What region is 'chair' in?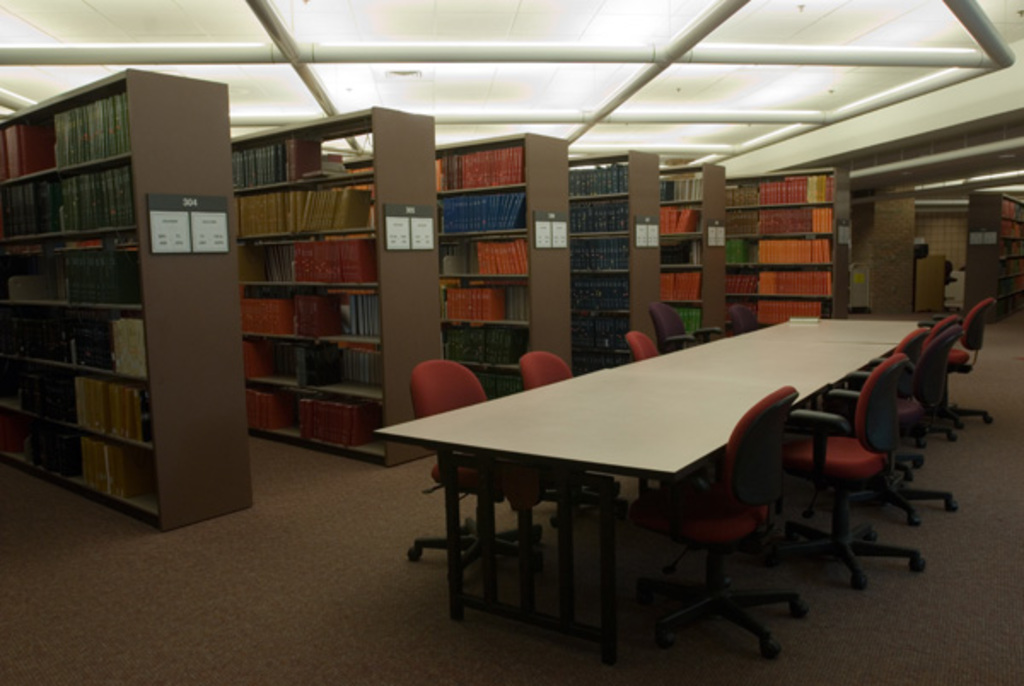
[655, 299, 722, 352].
